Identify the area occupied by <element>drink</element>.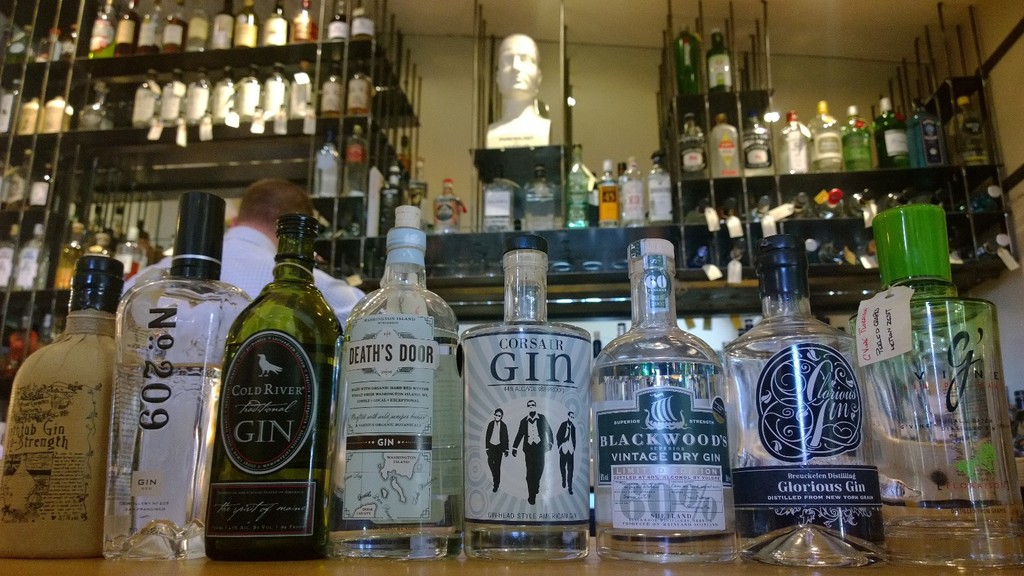
Area: 623 154 649 226.
